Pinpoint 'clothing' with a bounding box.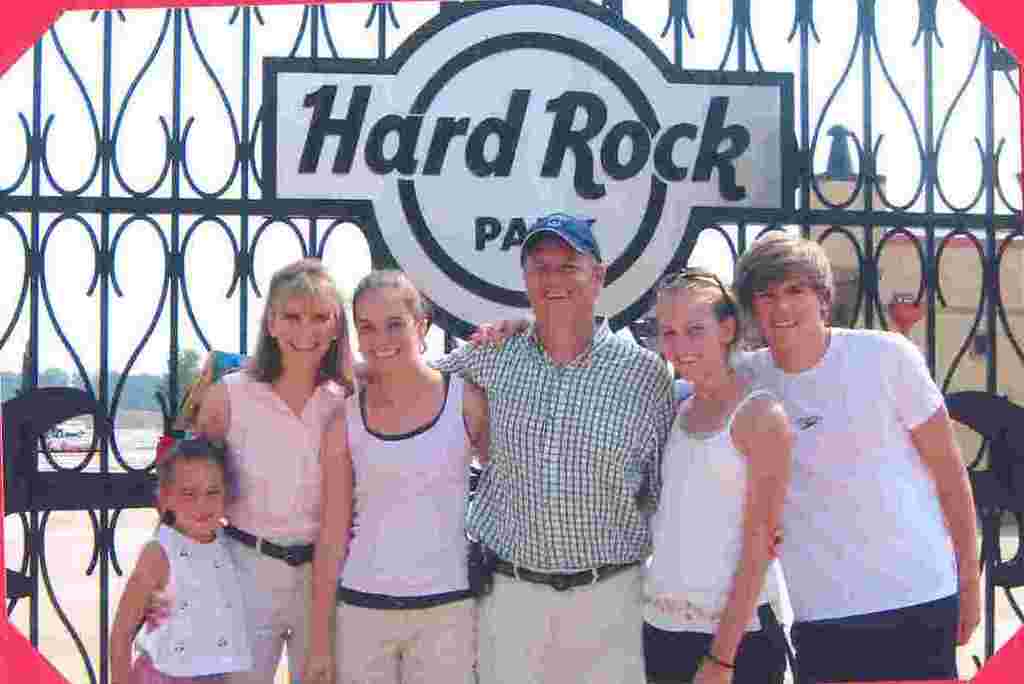
218/361/363/683.
